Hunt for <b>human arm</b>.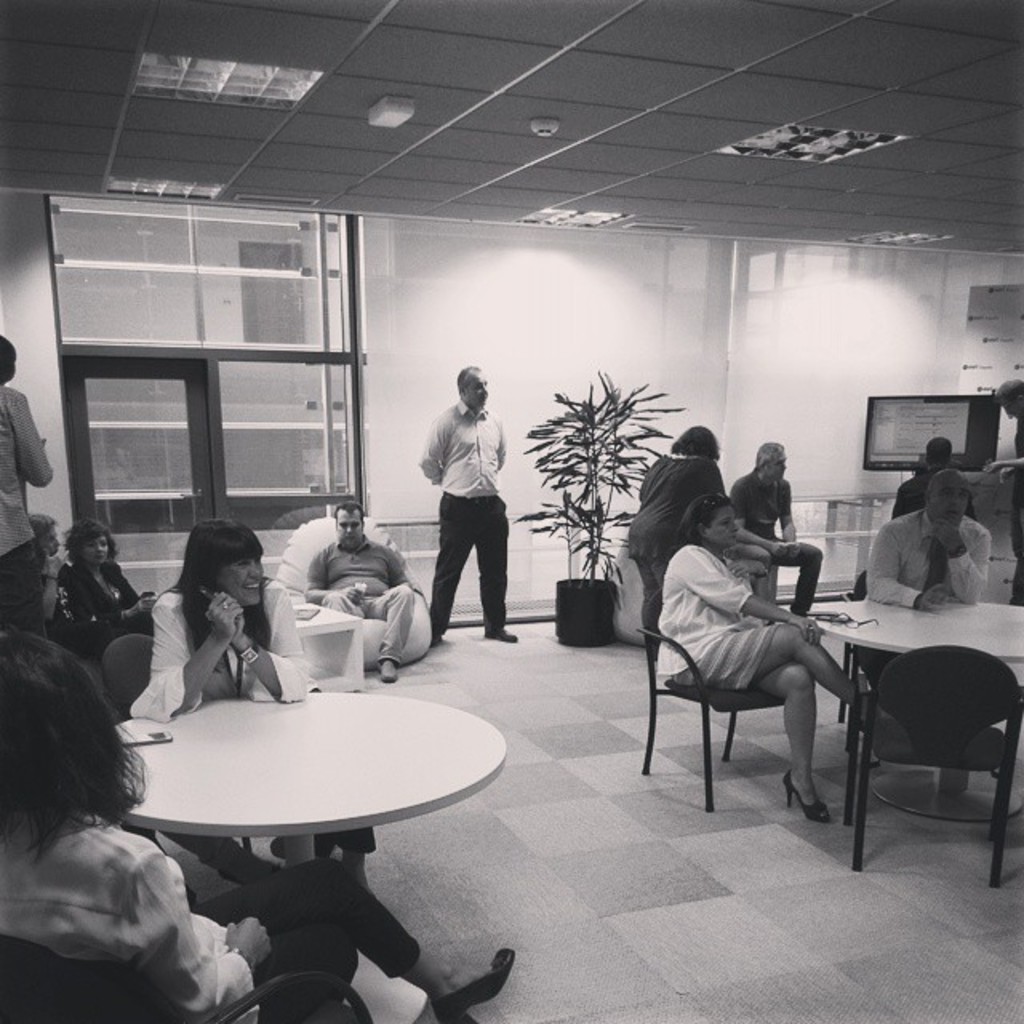
Hunted down at <box>984,453,1022,469</box>.
